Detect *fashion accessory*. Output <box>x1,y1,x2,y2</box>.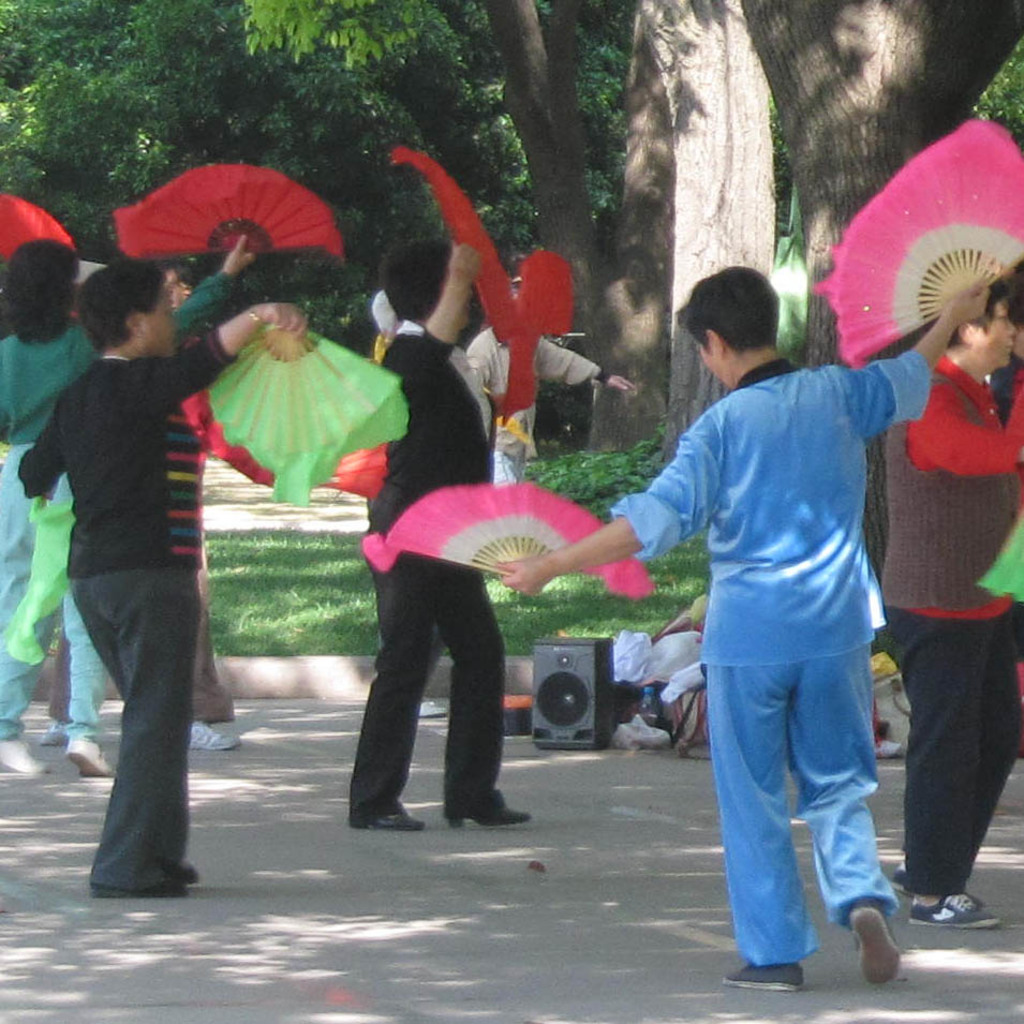
<box>864,905,897,985</box>.
